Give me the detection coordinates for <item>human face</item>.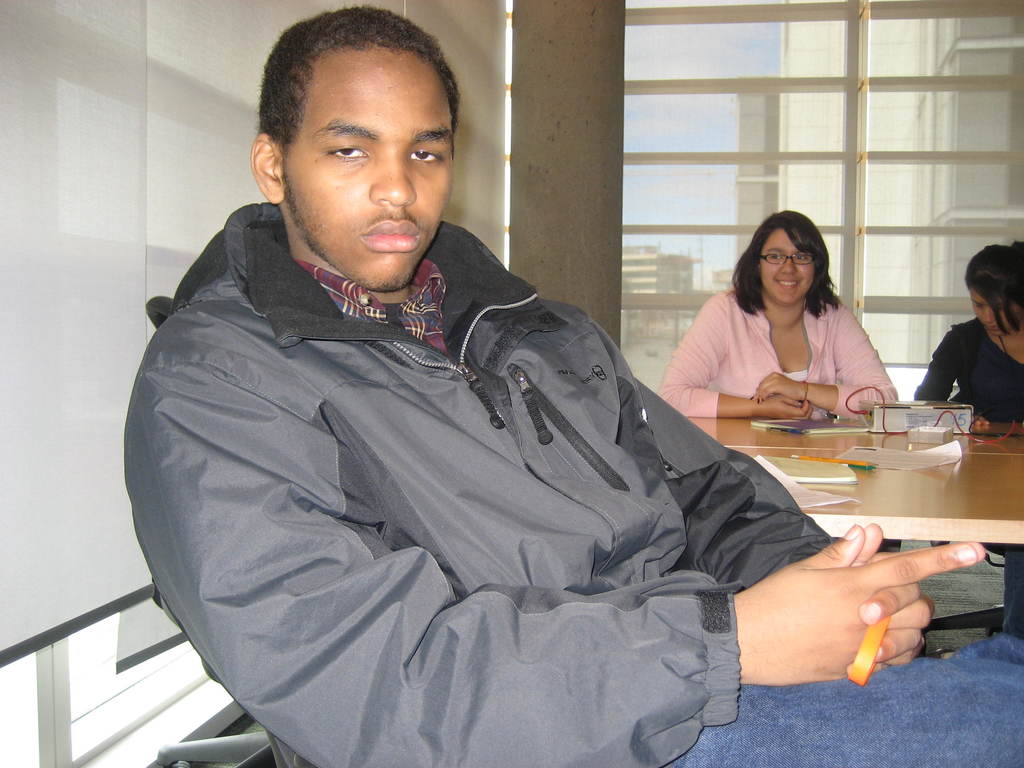
(x1=760, y1=230, x2=817, y2=306).
